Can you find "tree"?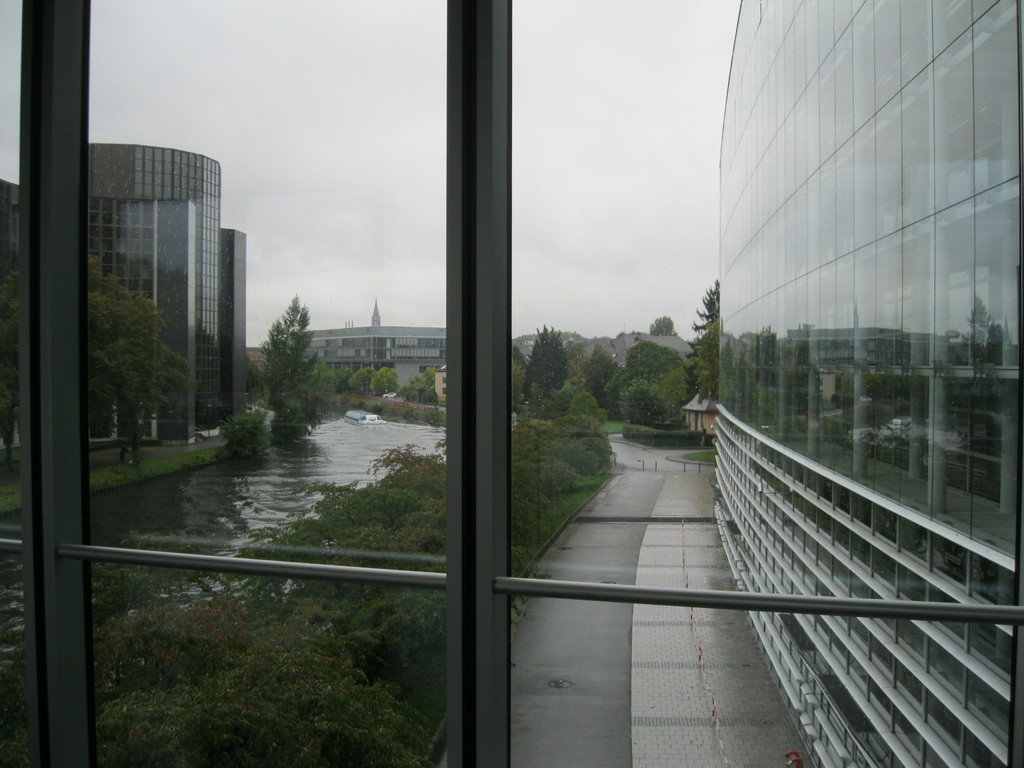
Yes, bounding box: <bbox>323, 363, 356, 394</bbox>.
